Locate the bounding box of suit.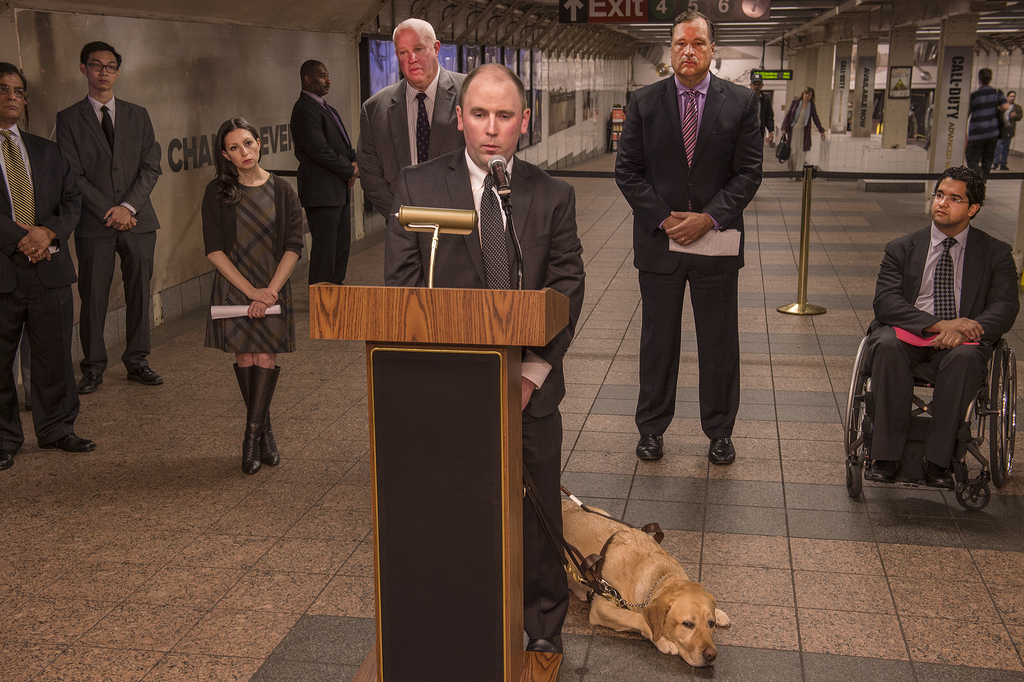
Bounding box: box=[356, 62, 480, 221].
